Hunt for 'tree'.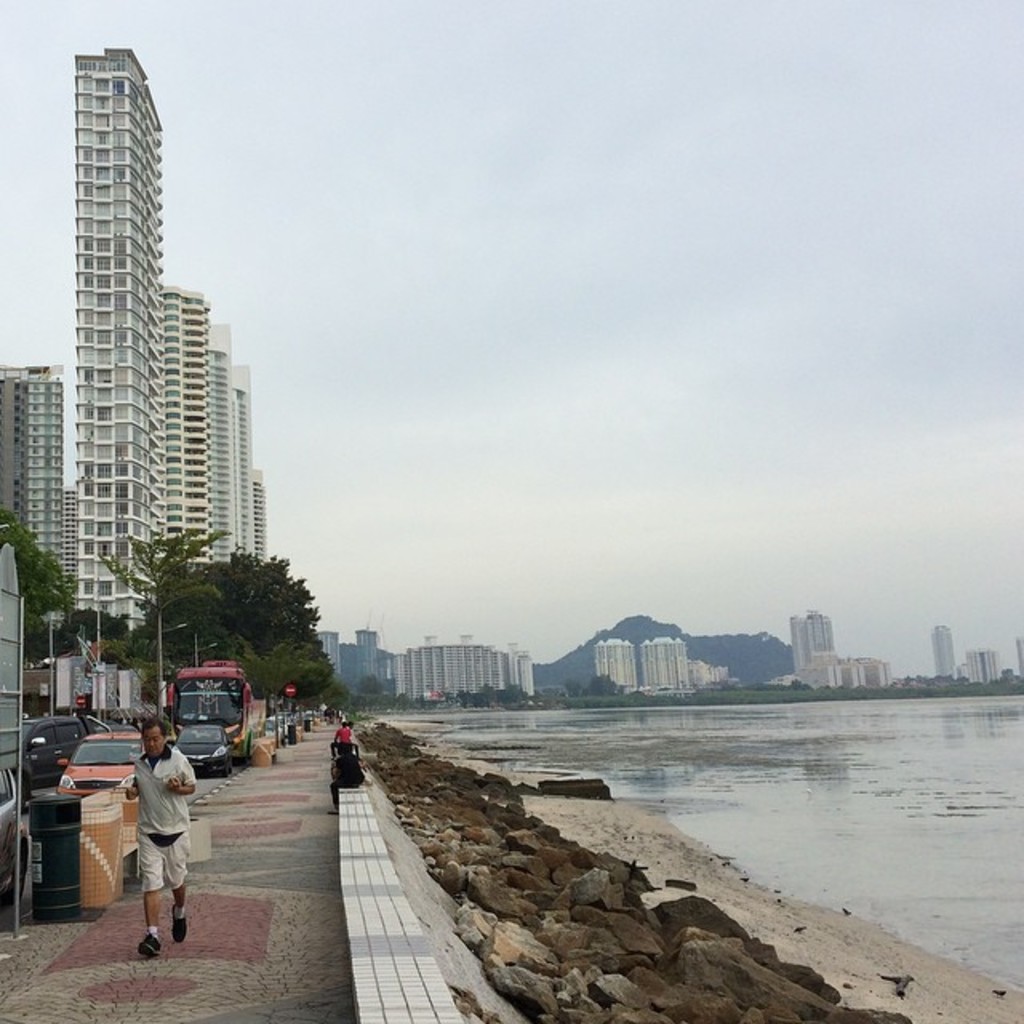
Hunted down at (80, 534, 378, 706).
